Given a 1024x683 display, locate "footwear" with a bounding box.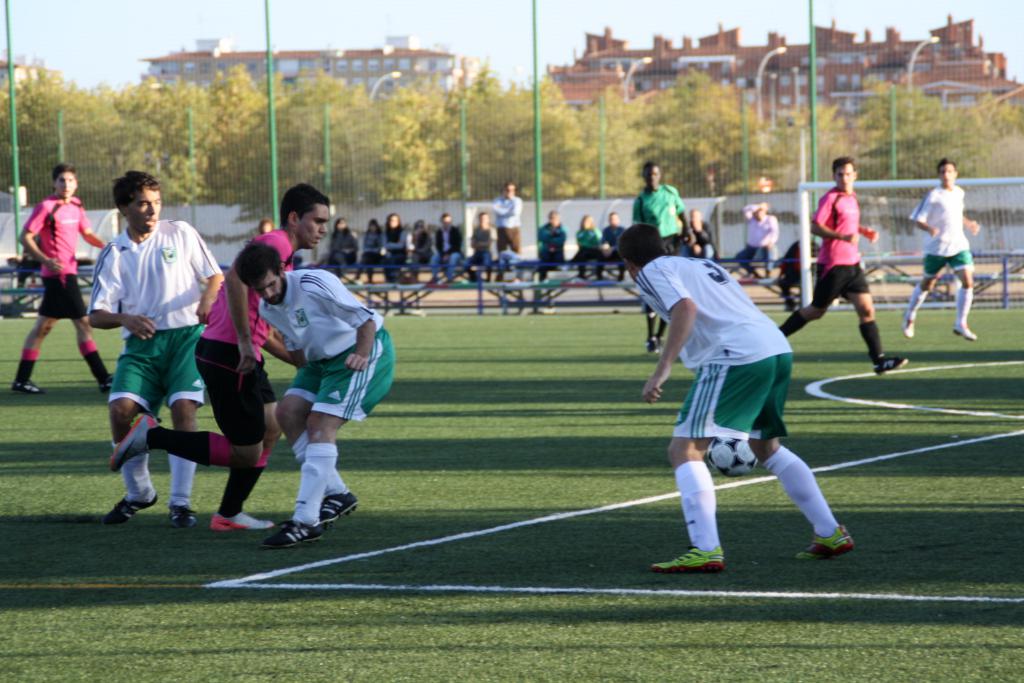
Located: [872,353,910,378].
